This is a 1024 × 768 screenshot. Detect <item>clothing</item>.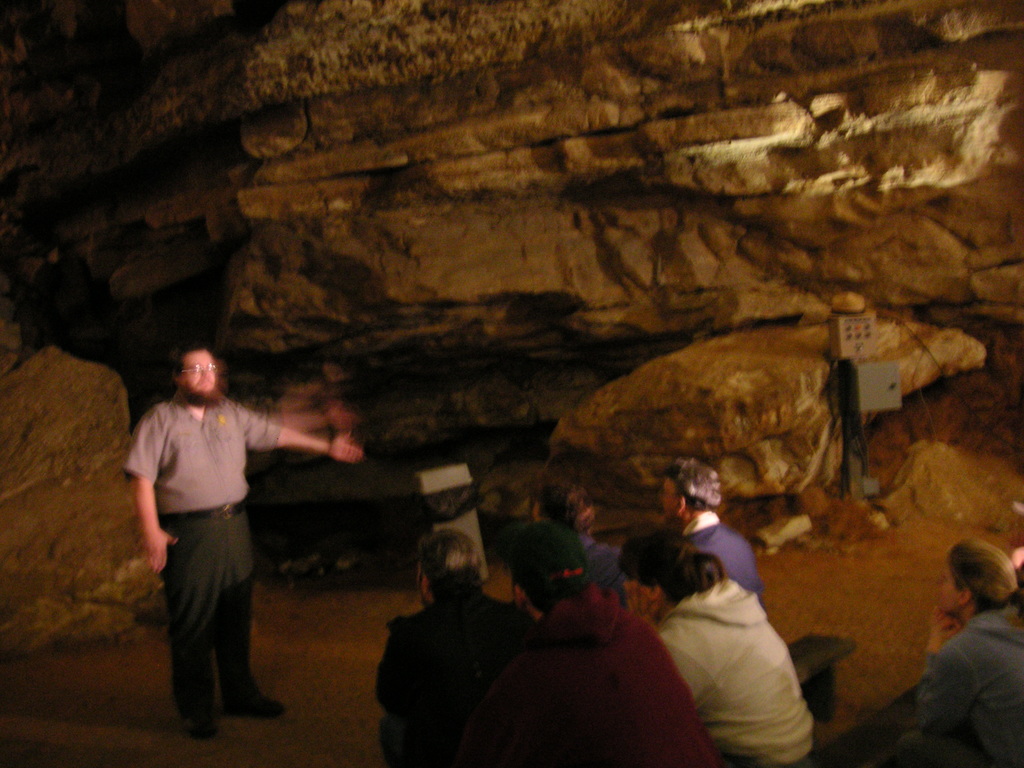
l=372, t=594, r=534, b=767.
